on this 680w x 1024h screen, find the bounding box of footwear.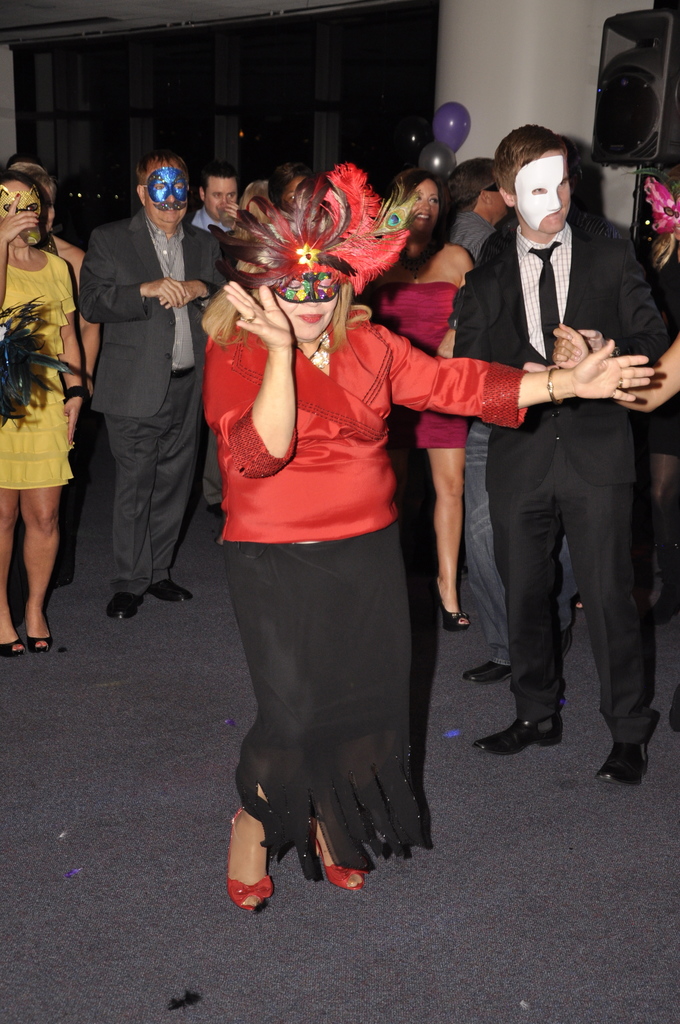
Bounding box: [left=24, top=629, right=54, bottom=653].
